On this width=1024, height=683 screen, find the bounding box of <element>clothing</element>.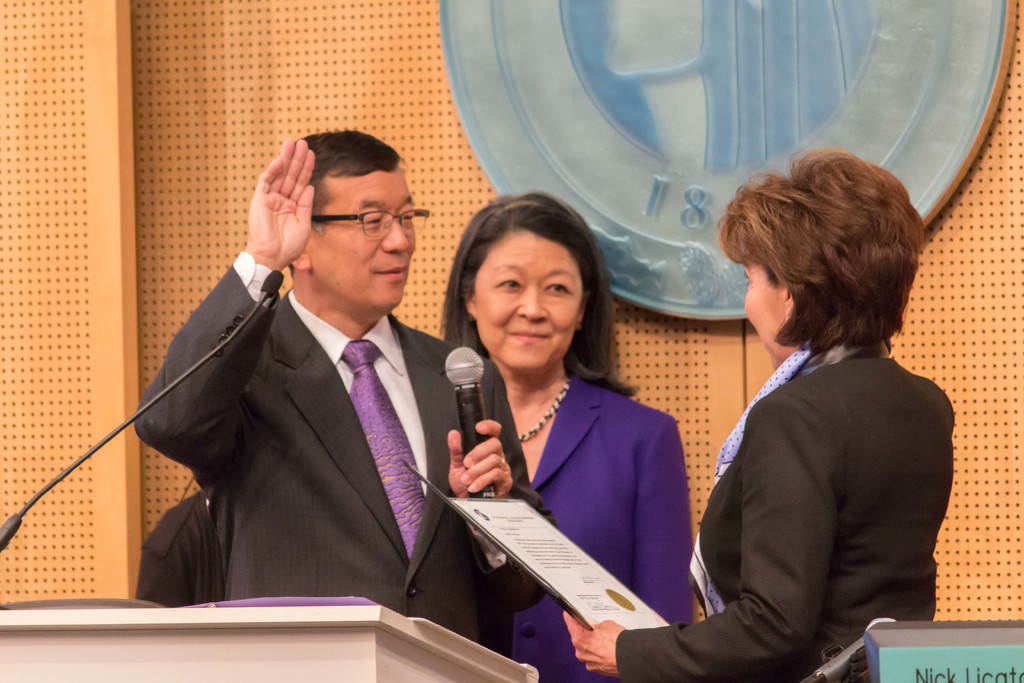
Bounding box: detection(127, 486, 219, 607).
